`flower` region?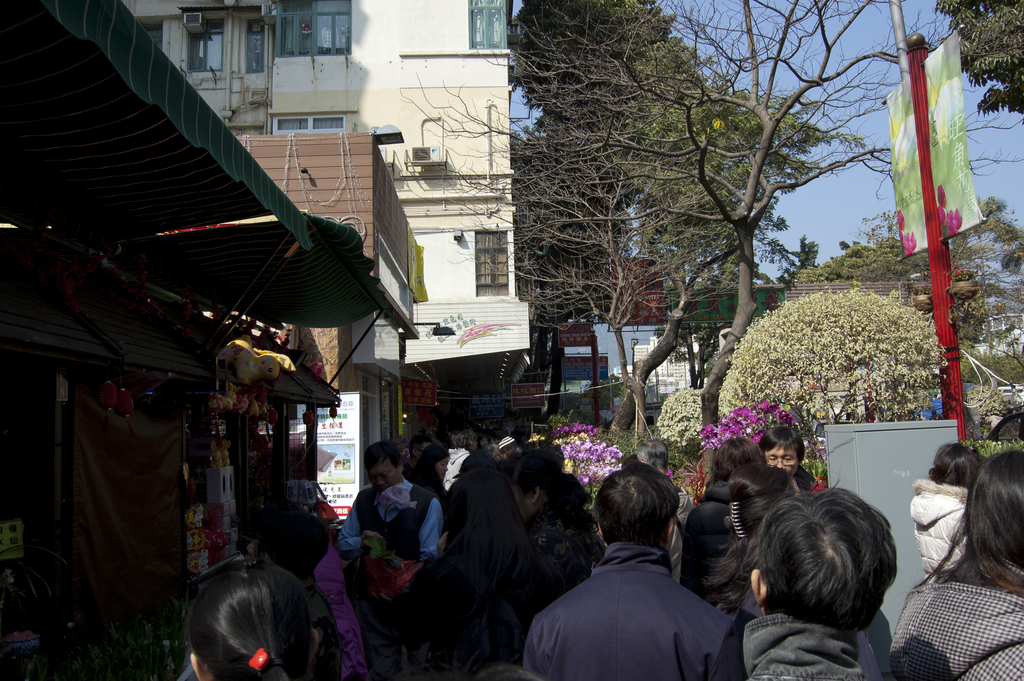
l=701, t=424, r=718, b=440
